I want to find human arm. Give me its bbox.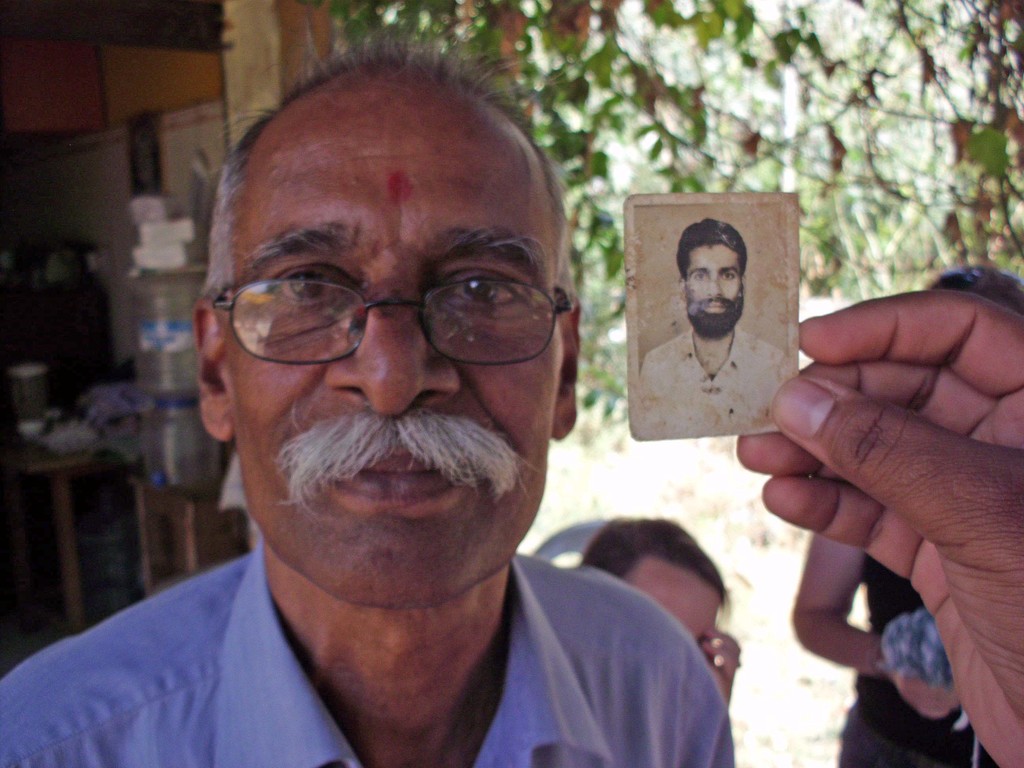
region(702, 627, 740, 697).
